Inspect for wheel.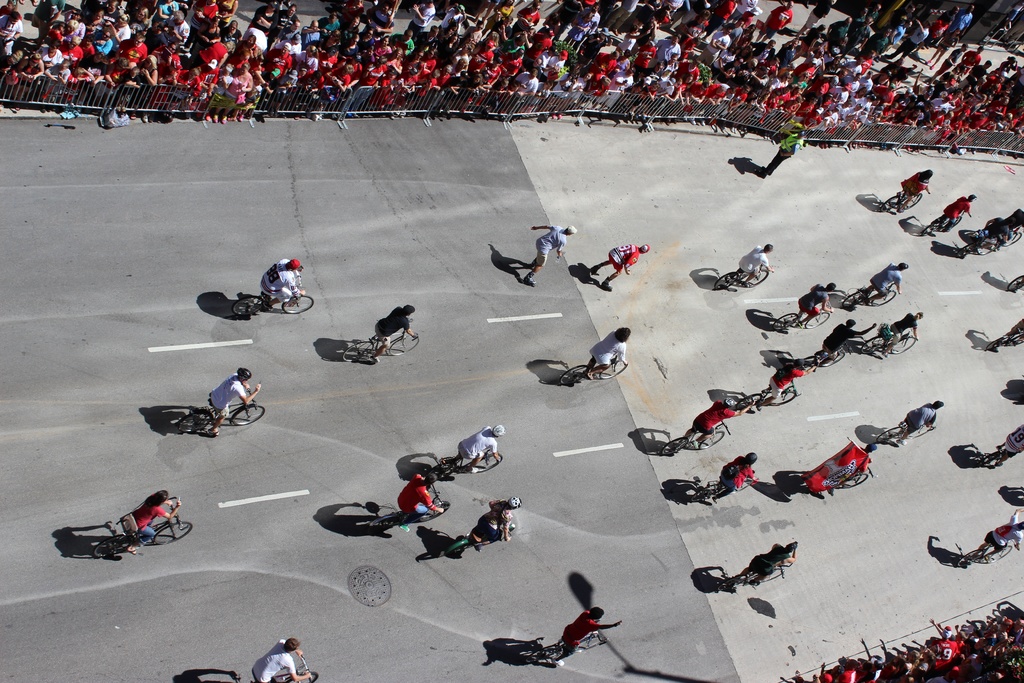
Inspection: <bbox>977, 449, 1003, 468</bbox>.
